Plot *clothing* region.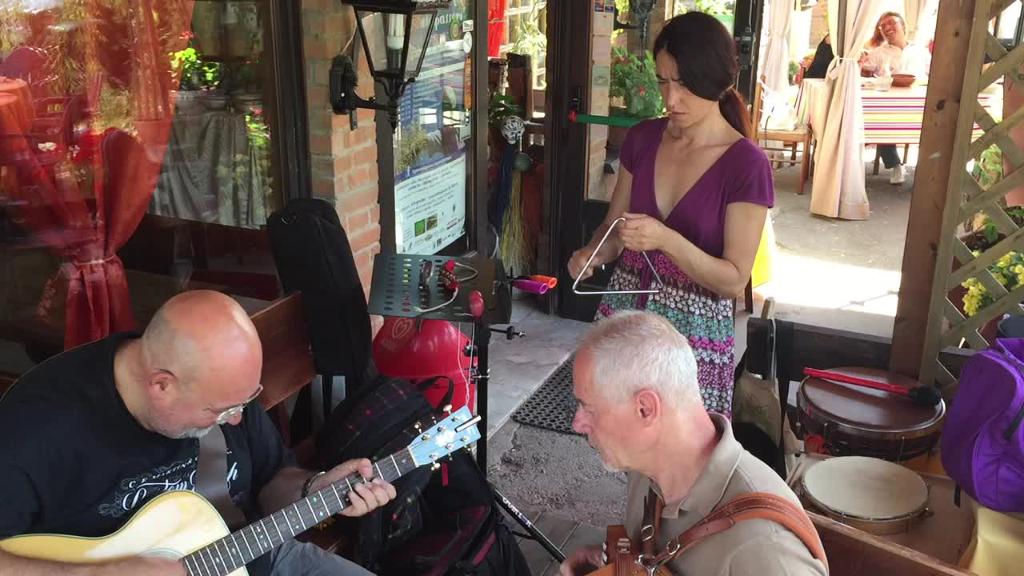
Plotted at bbox(591, 111, 772, 422).
